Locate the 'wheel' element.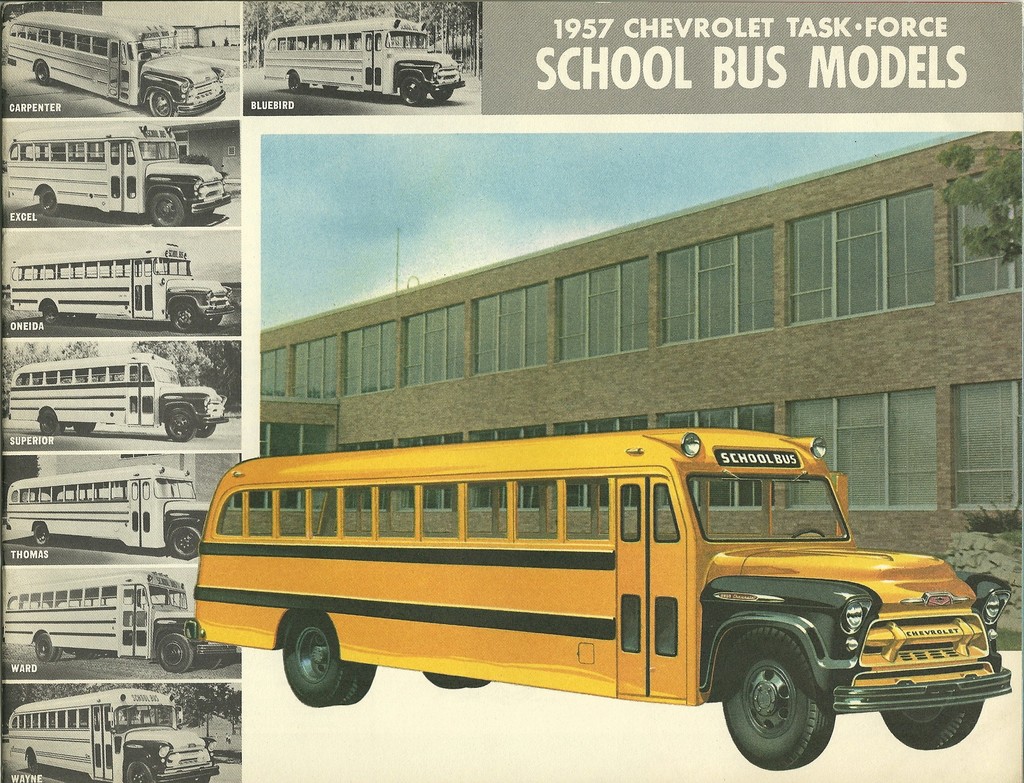
Element bbox: l=878, t=702, r=983, b=750.
